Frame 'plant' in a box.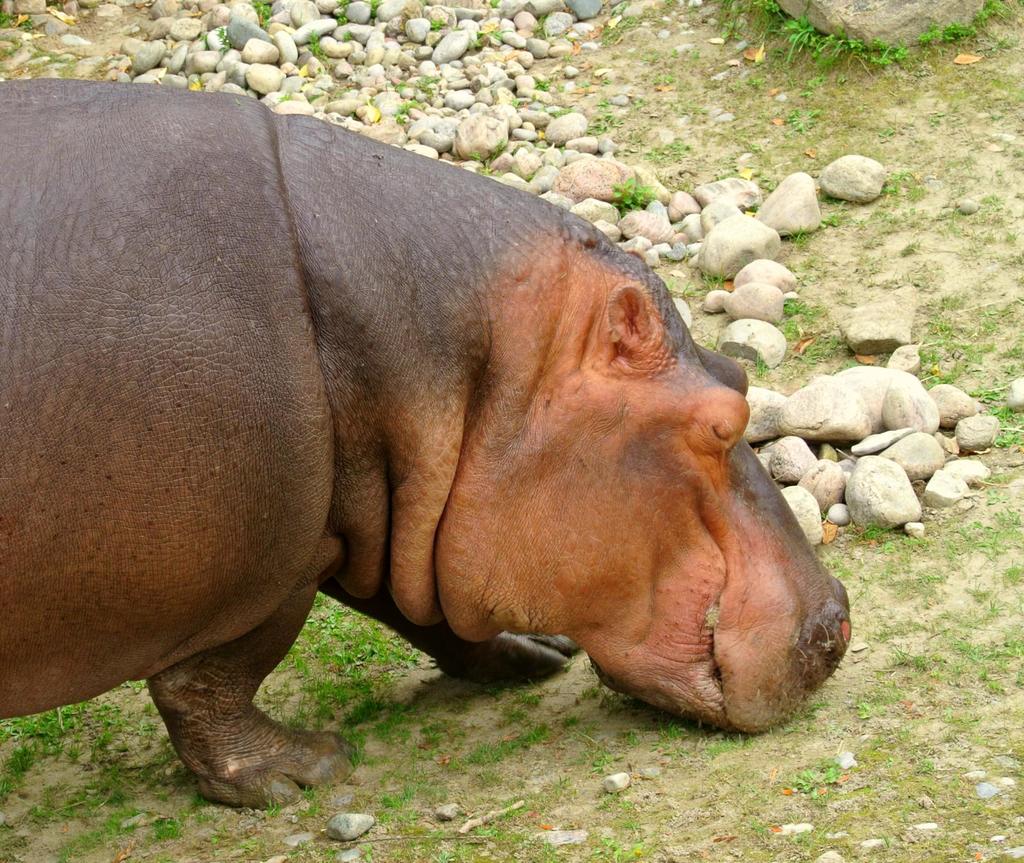
[750,357,768,375].
